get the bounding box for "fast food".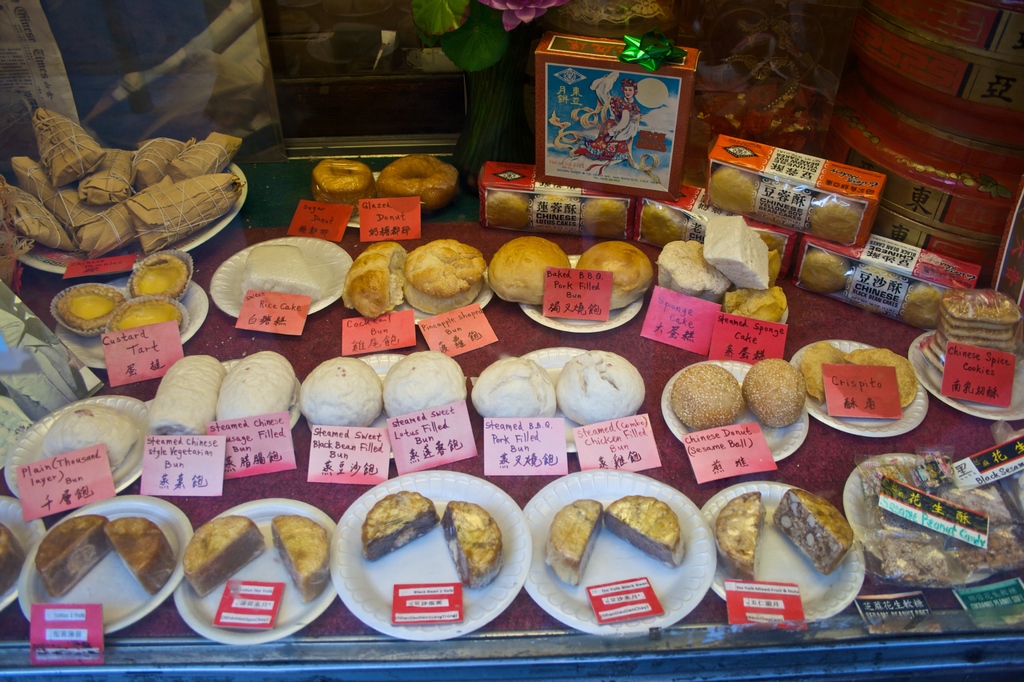
[x1=0, y1=519, x2=36, y2=605].
